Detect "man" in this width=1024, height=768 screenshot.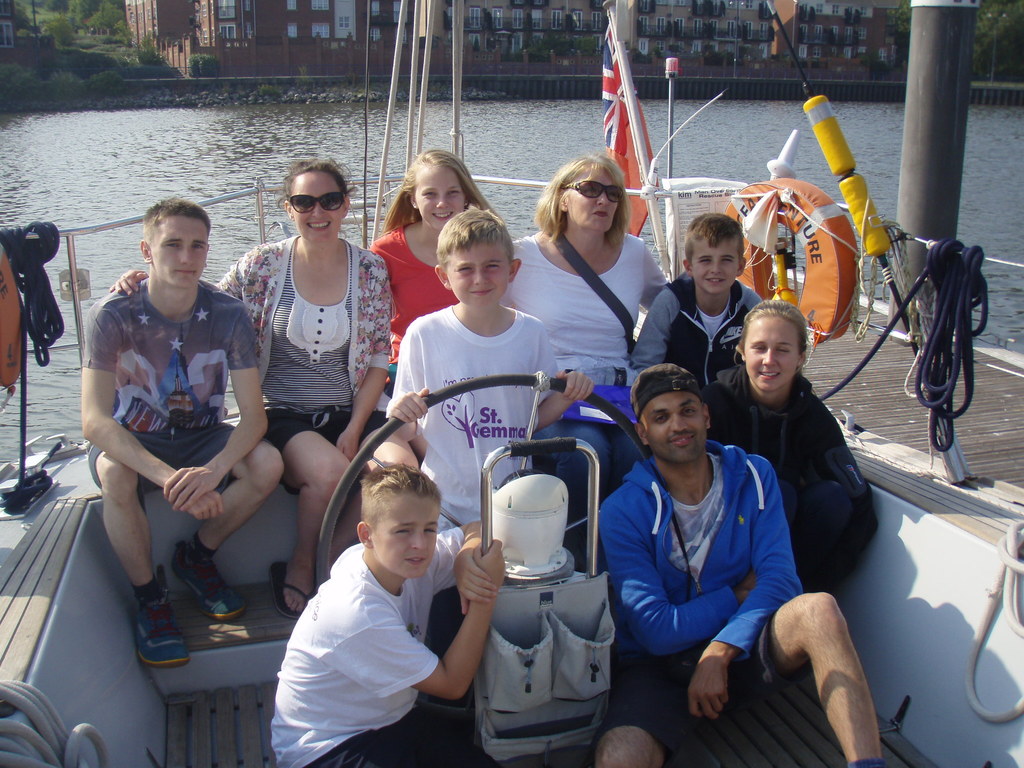
Detection: <region>267, 463, 515, 767</region>.
